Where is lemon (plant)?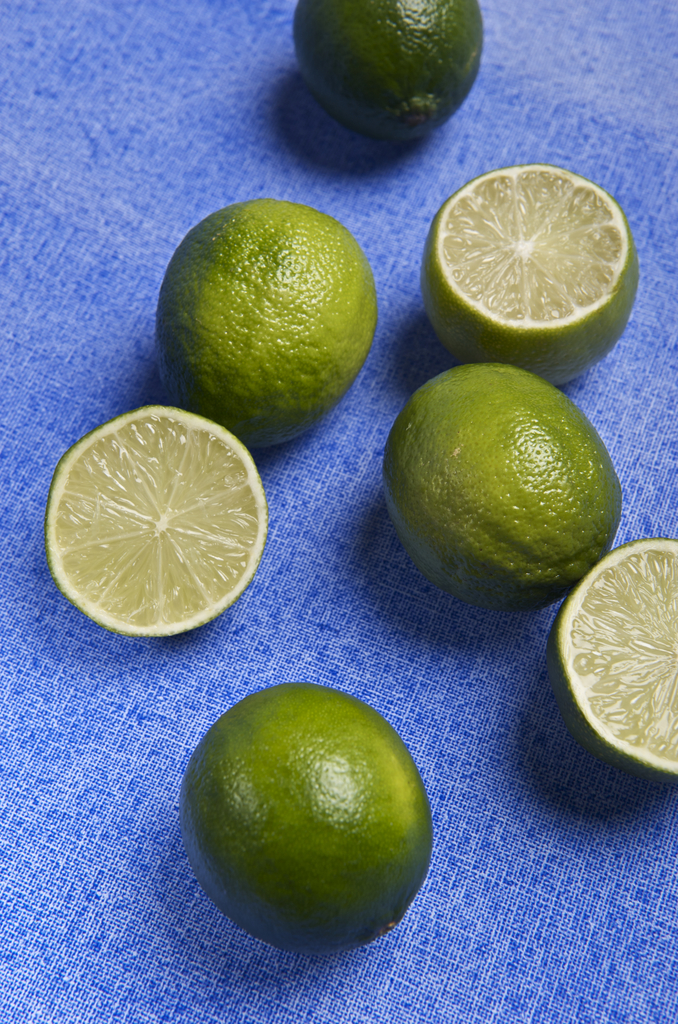
[left=421, top=162, right=641, bottom=386].
